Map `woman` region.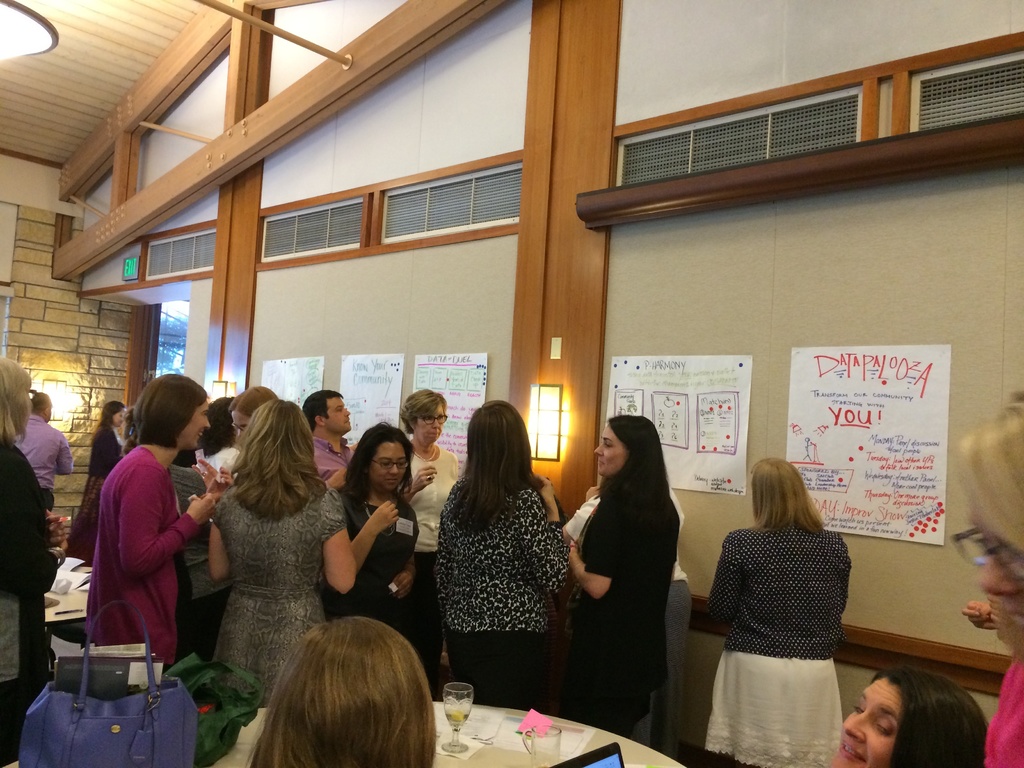
Mapped to 221,380,270,448.
